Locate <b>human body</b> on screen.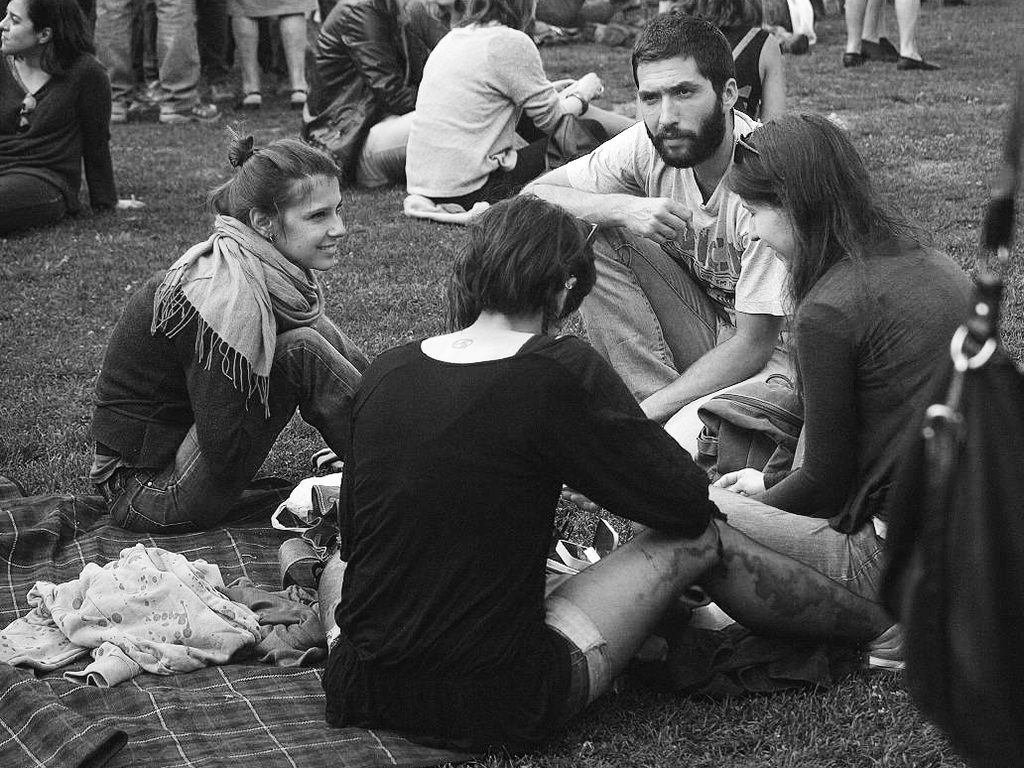
On screen at pyautogui.locateOnScreen(676, 97, 999, 712).
